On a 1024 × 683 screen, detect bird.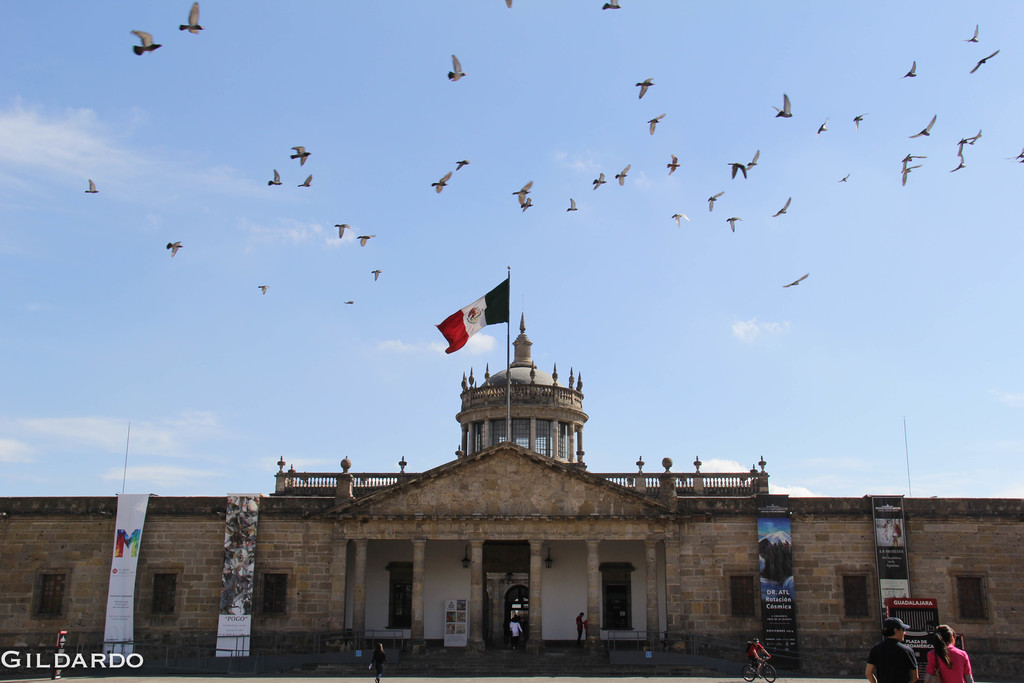
bbox=(512, 195, 537, 211).
